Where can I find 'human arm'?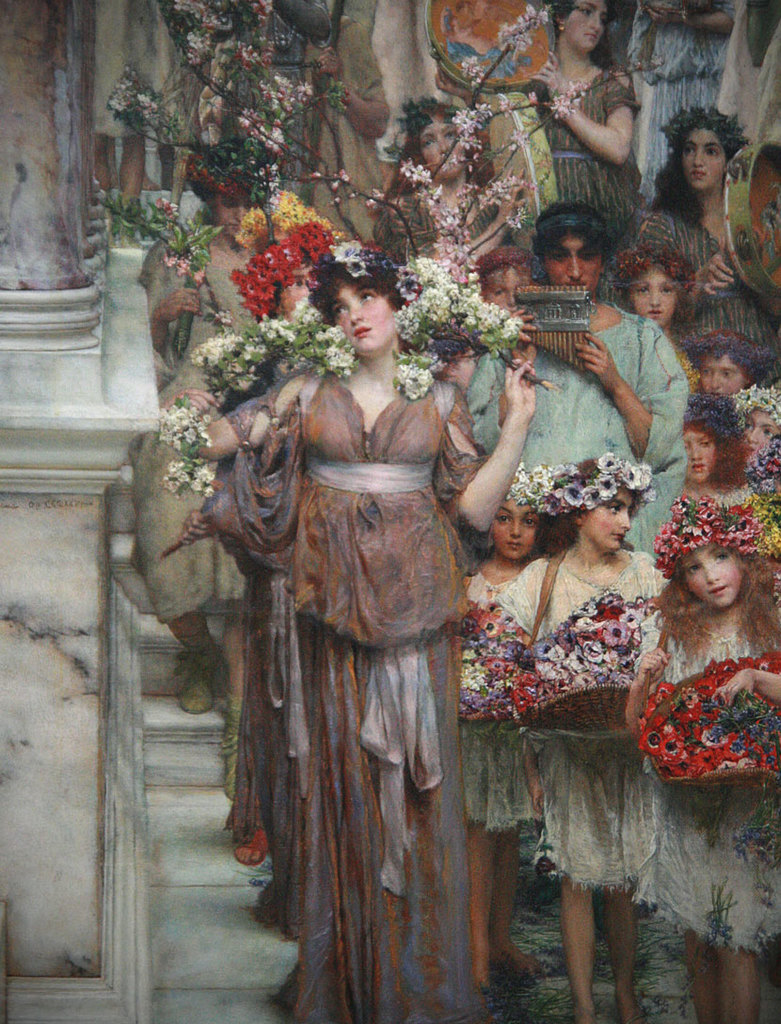
You can find it at 305:16:393:141.
